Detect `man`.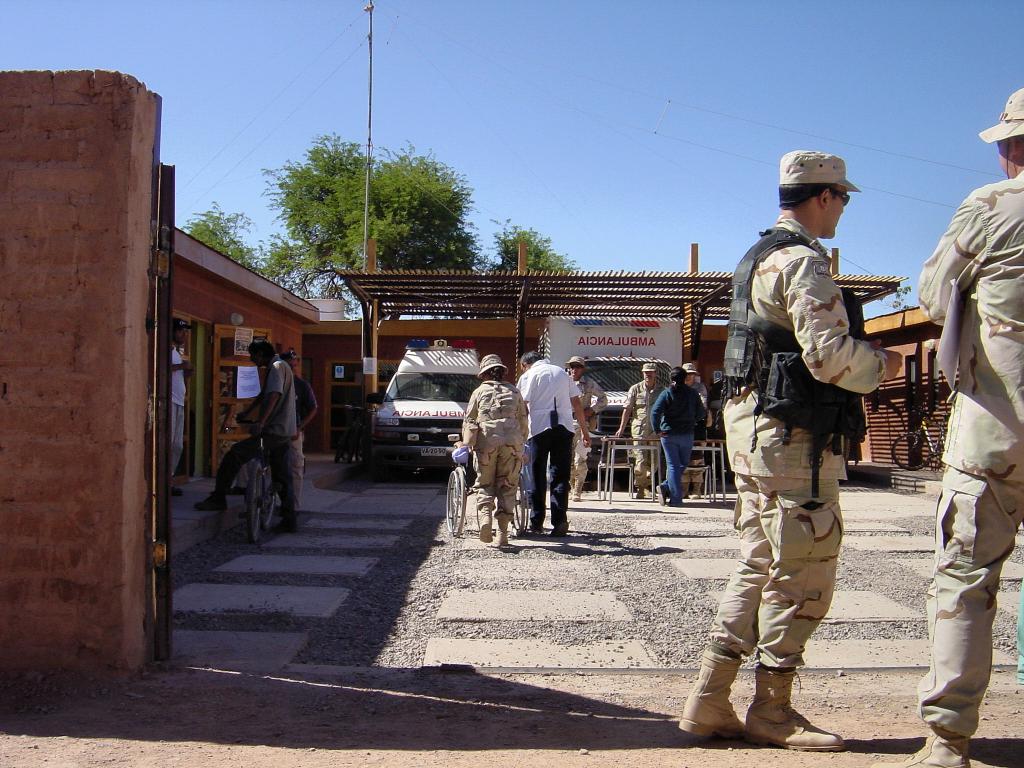
Detected at rect(464, 351, 526, 542).
